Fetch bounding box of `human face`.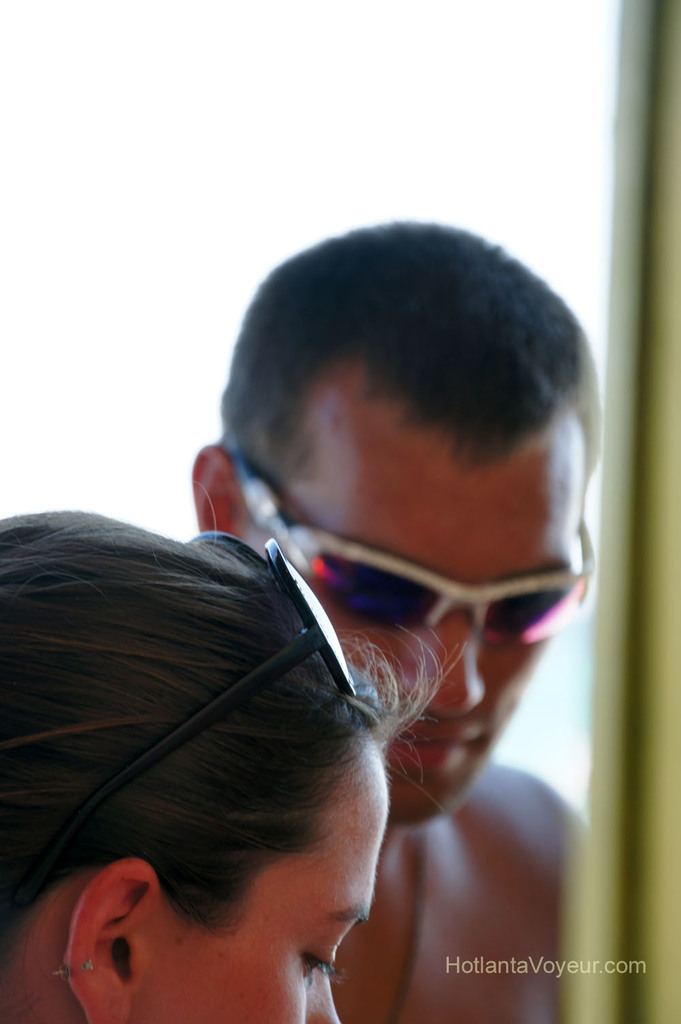
Bbox: Rect(123, 728, 378, 1023).
